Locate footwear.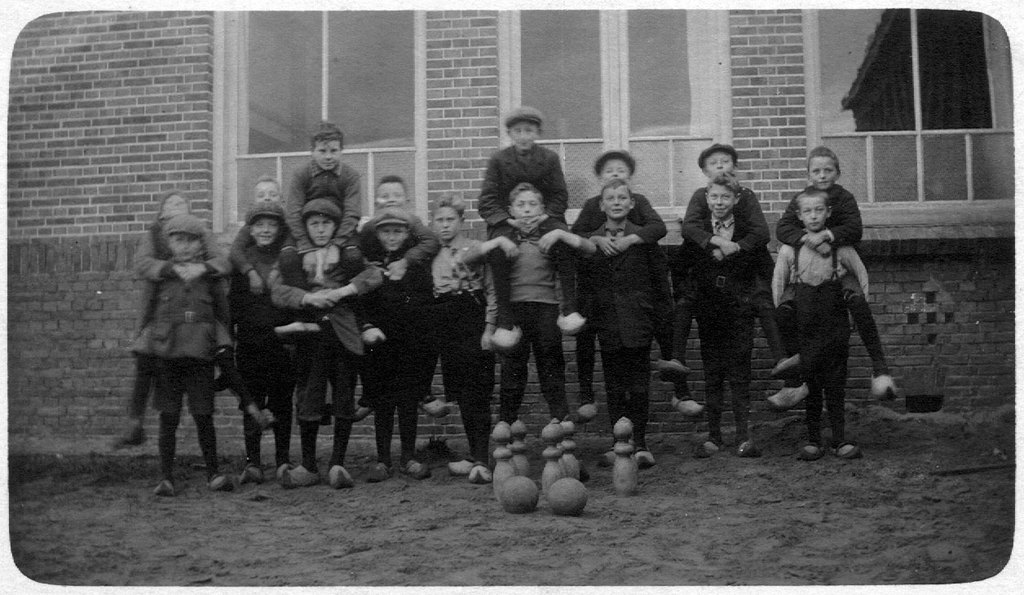
Bounding box: [836, 443, 858, 461].
